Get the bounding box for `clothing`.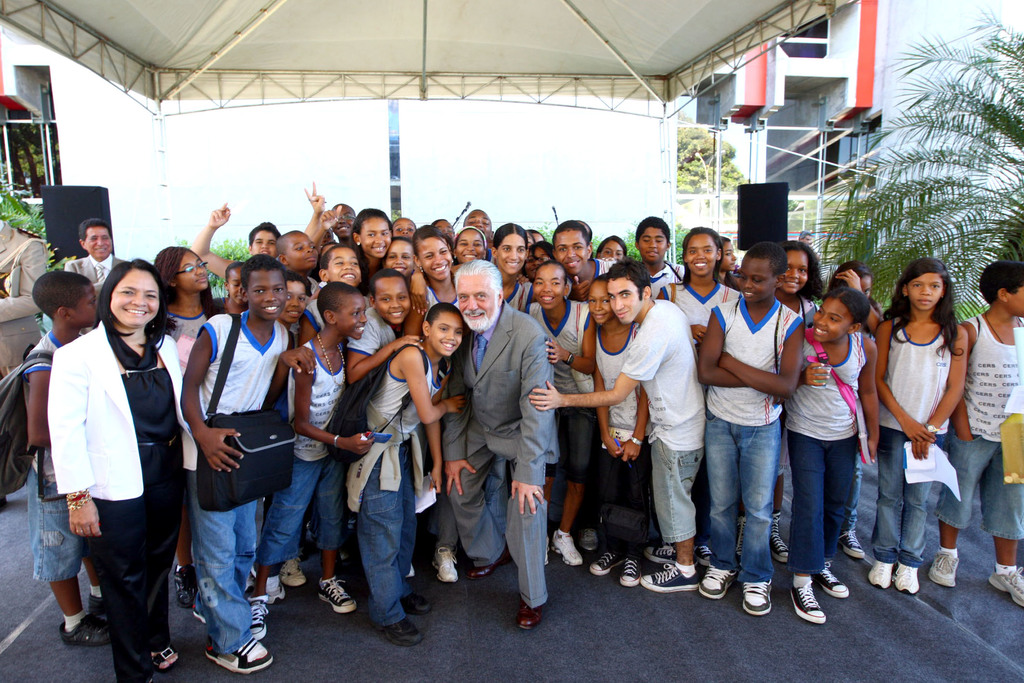
bbox=[333, 318, 460, 628].
